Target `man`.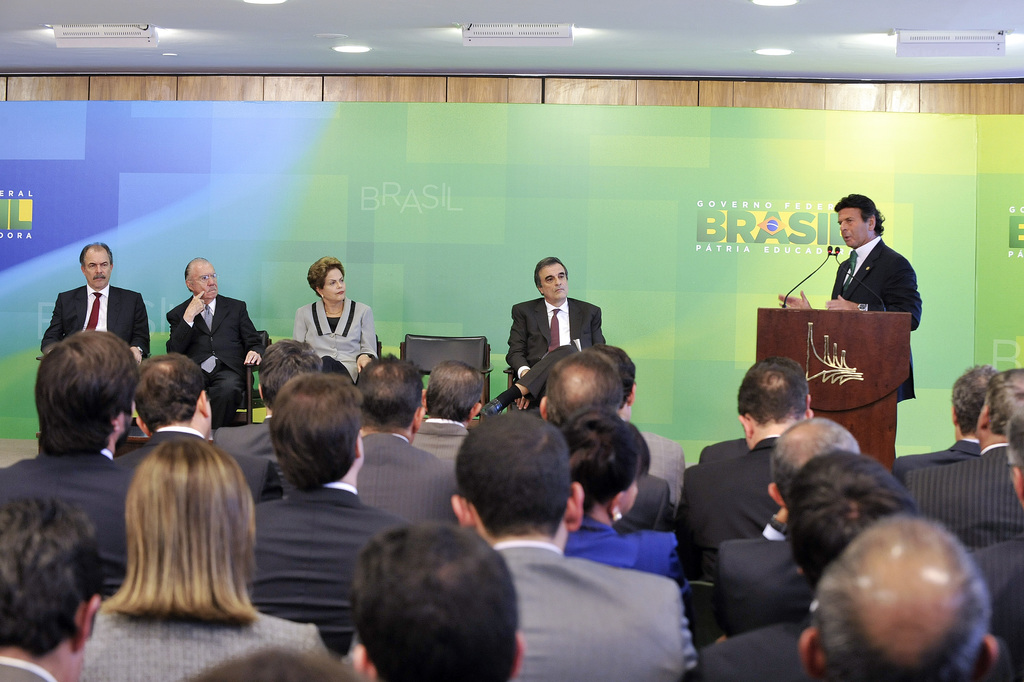
Target region: bbox=[450, 412, 699, 681].
